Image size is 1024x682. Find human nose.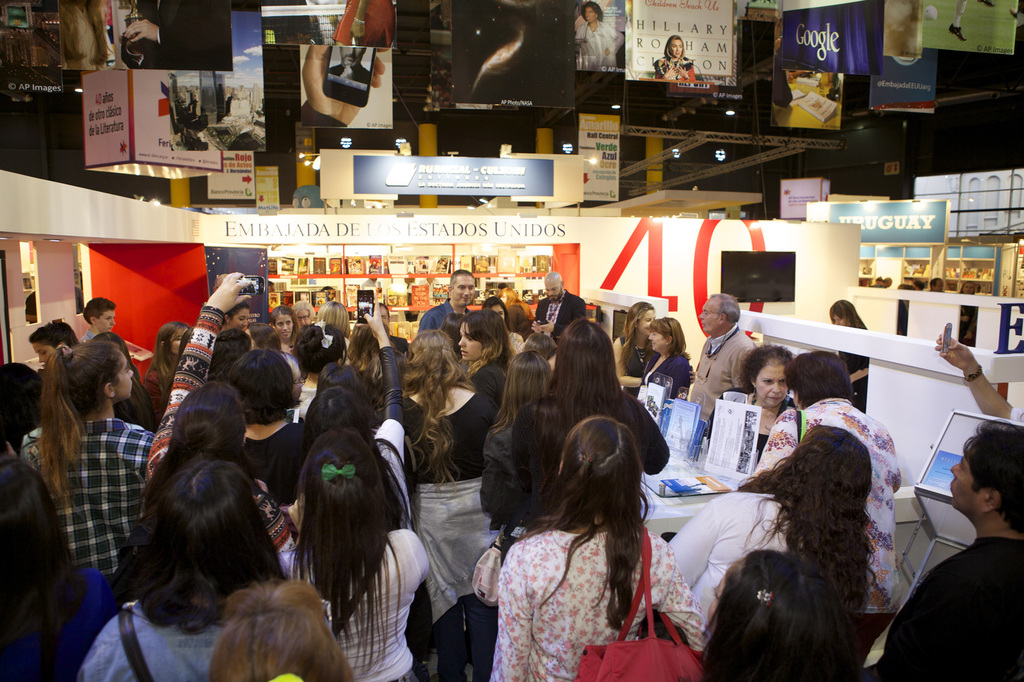
[546,289,548,295].
